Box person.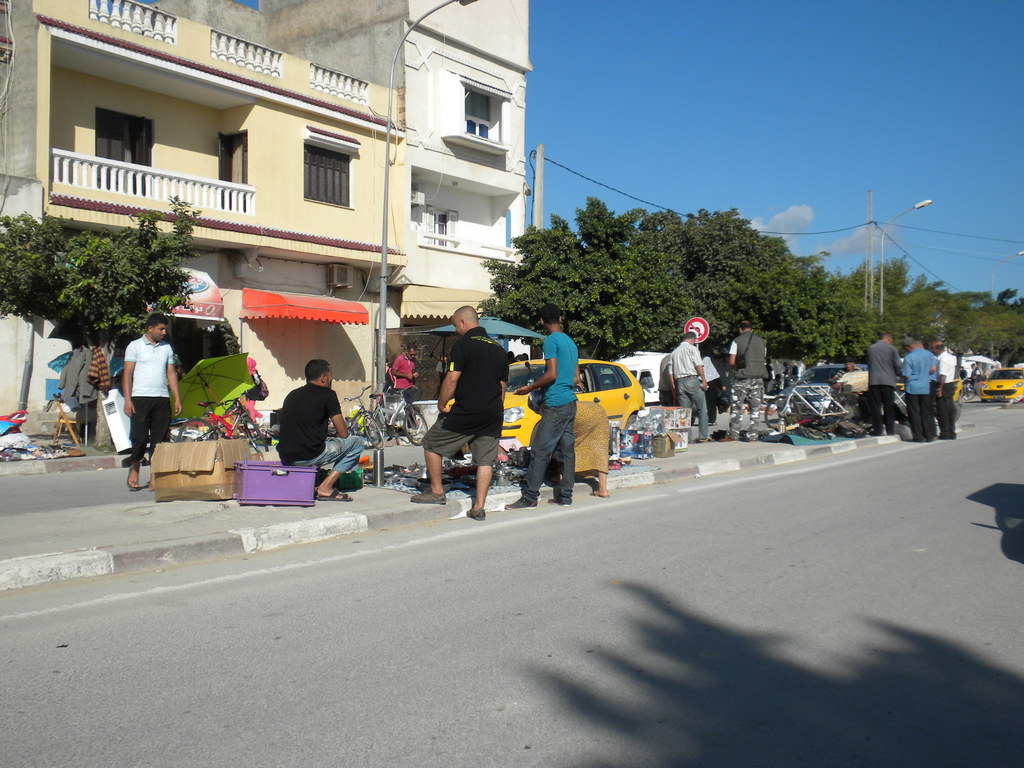
[936, 339, 959, 437].
